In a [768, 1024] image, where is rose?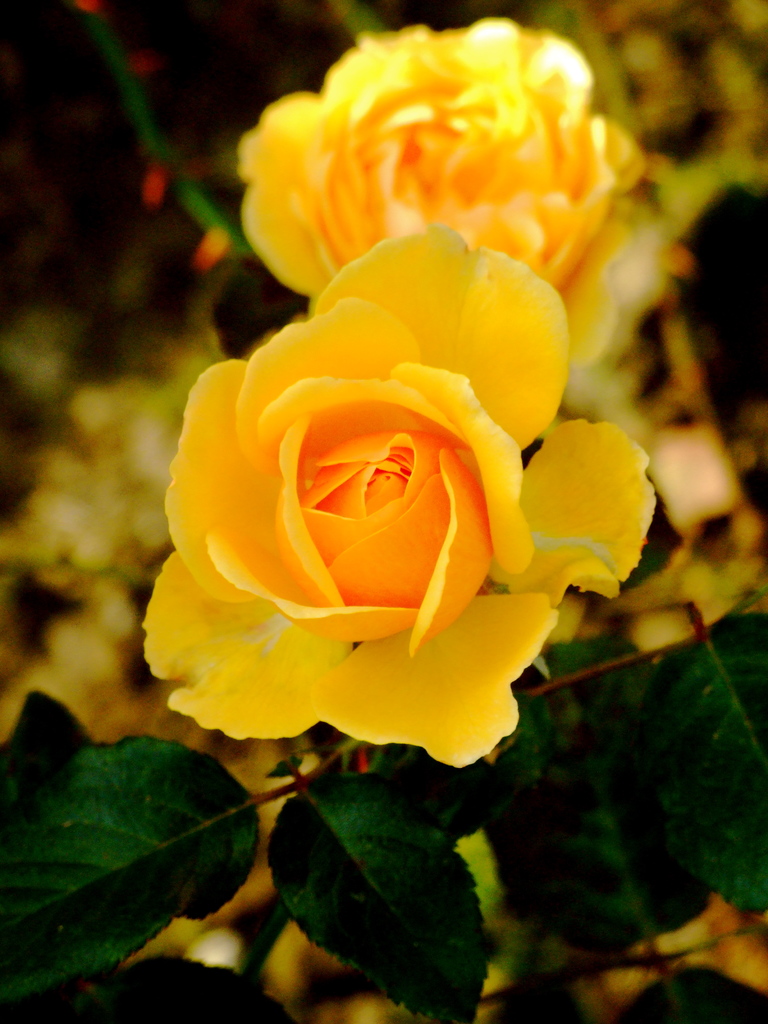
l=143, t=220, r=664, b=774.
